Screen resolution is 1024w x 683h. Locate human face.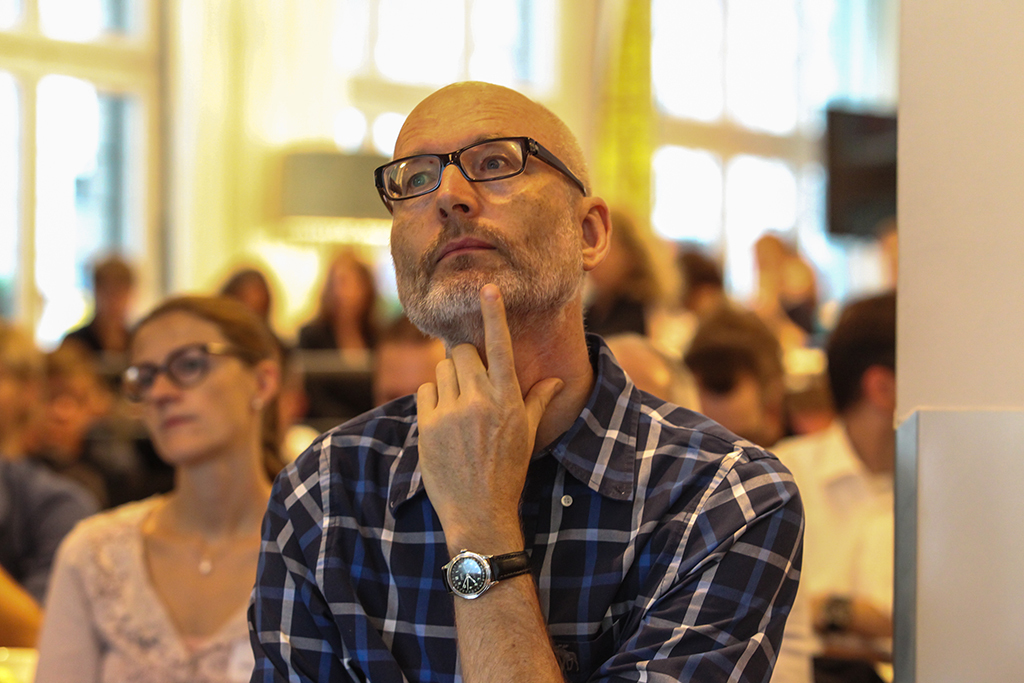
pyautogui.locateOnScreen(320, 261, 378, 319).
